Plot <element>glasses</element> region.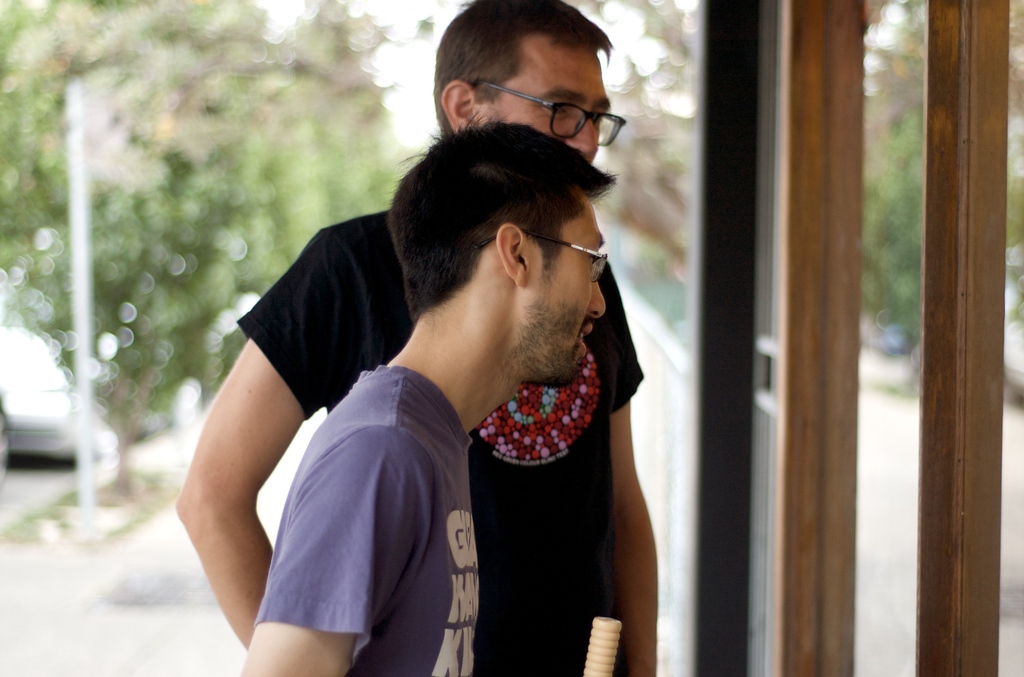
Plotted at (472, 77, 628, 149).
